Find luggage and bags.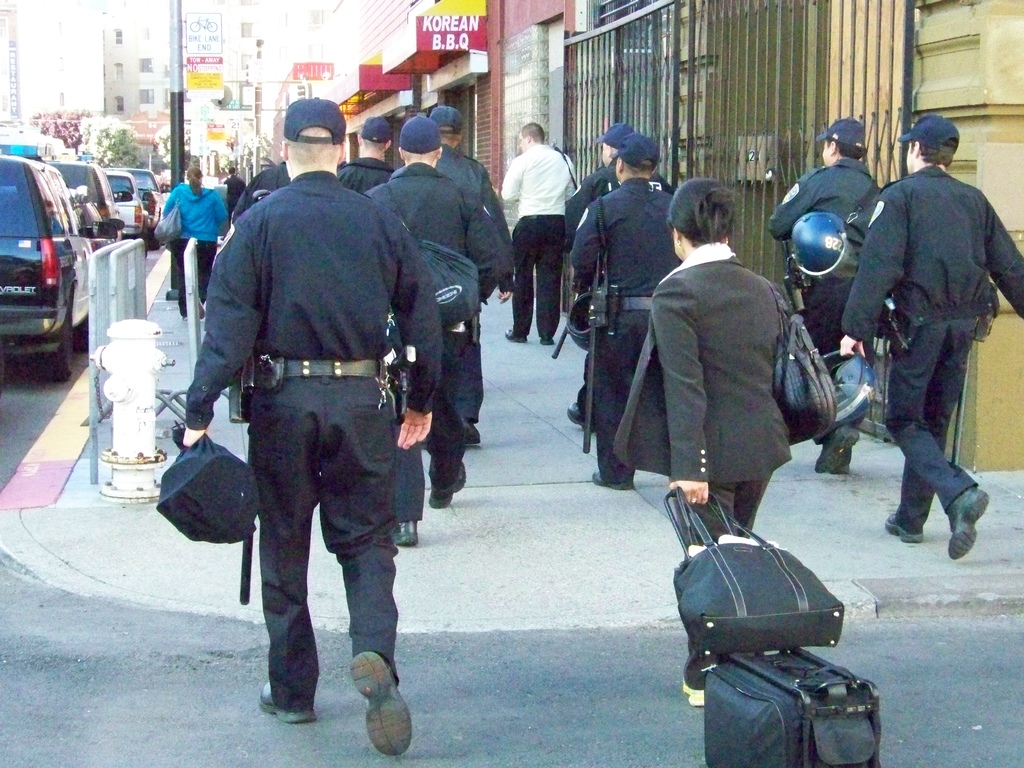
Rect(146, 180, 182, 256).
